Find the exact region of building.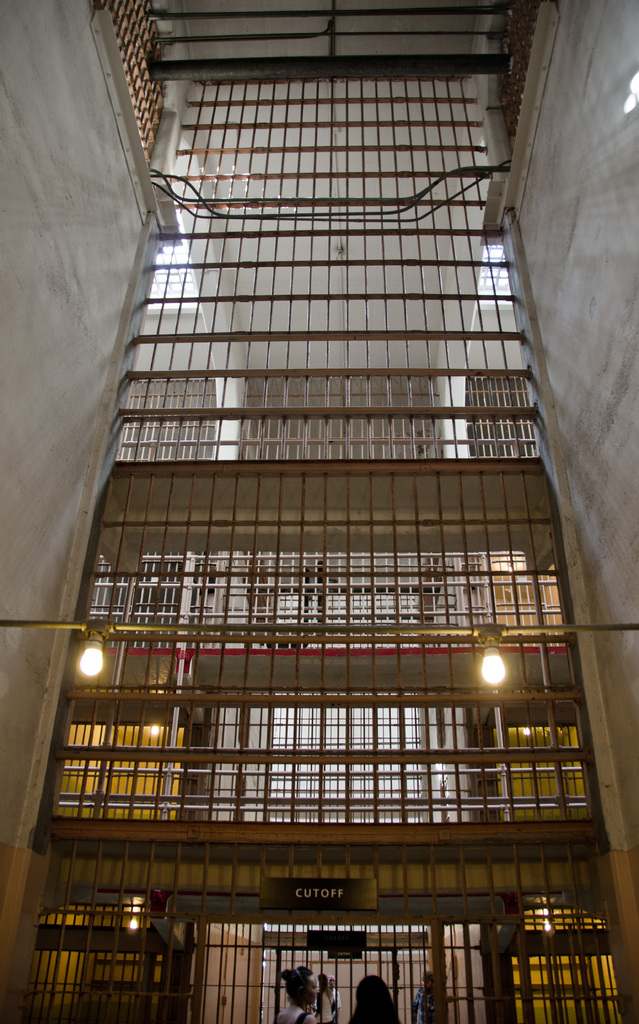
Exact region: crop(0, 0, 638, 1023).
